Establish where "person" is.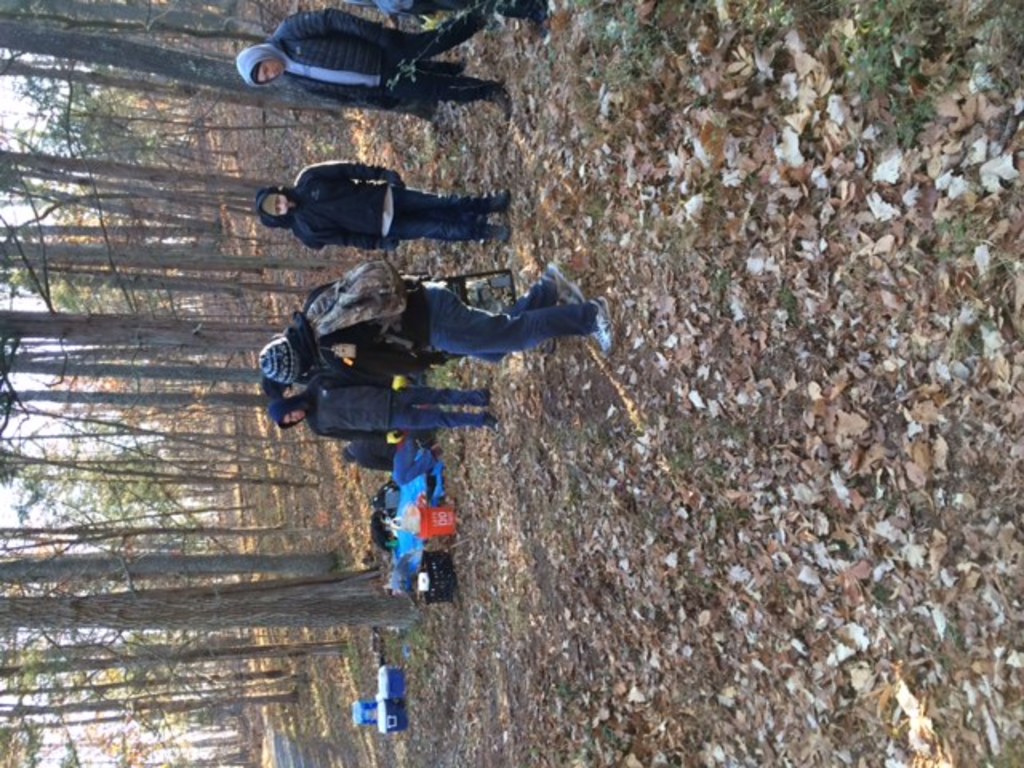
Established at (left=266, top=362, right=501, bottom=434).
